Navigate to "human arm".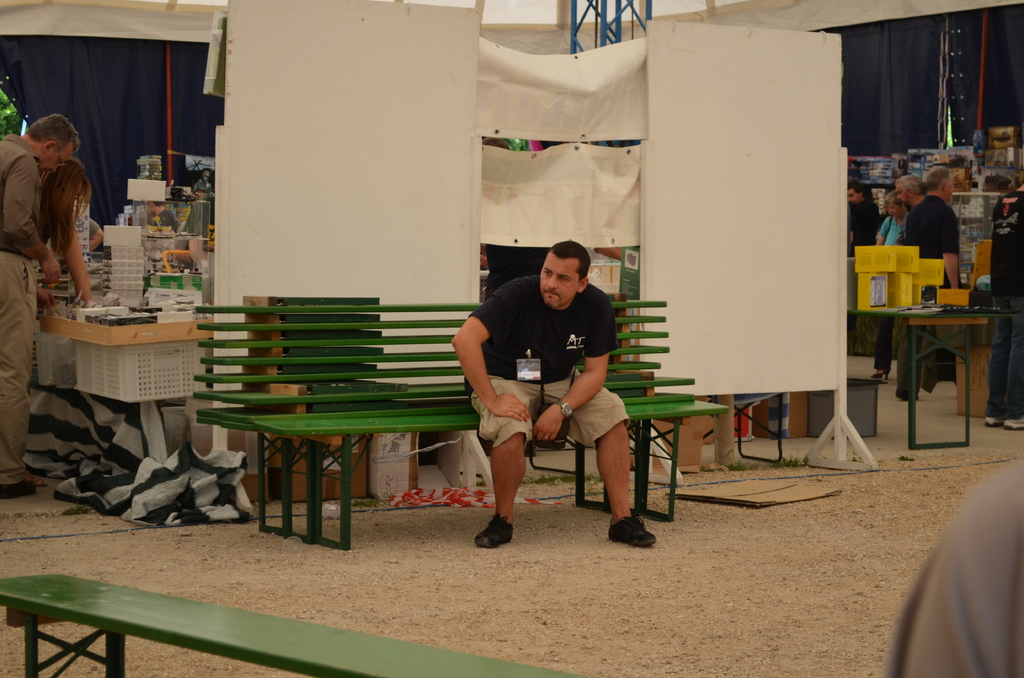
Navigation target: left=876, top=214, right=895, bottom=246.
